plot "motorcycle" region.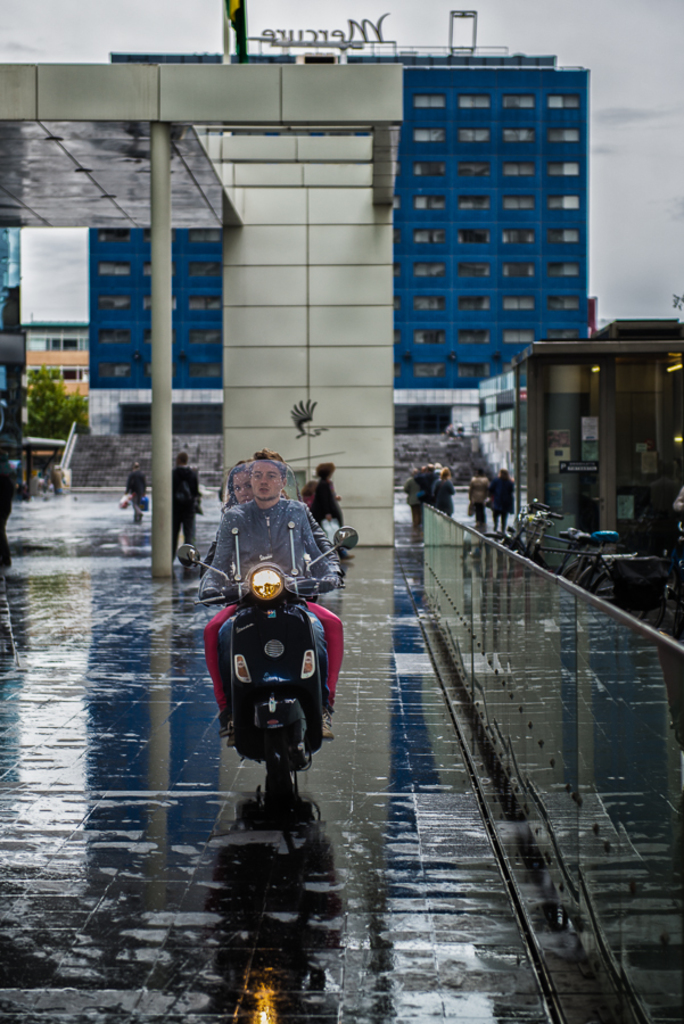
Plotted at box(175, 486, 356, 828).
